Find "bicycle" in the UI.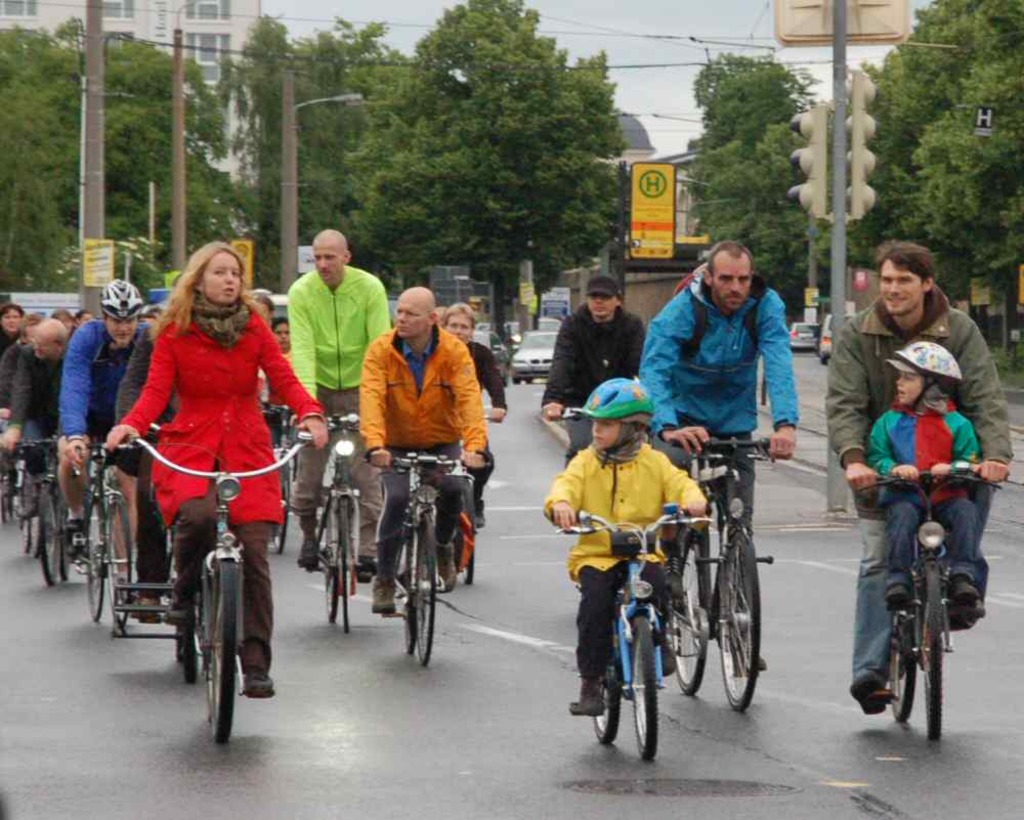
UI element at box(395, 455, 482, 658).
